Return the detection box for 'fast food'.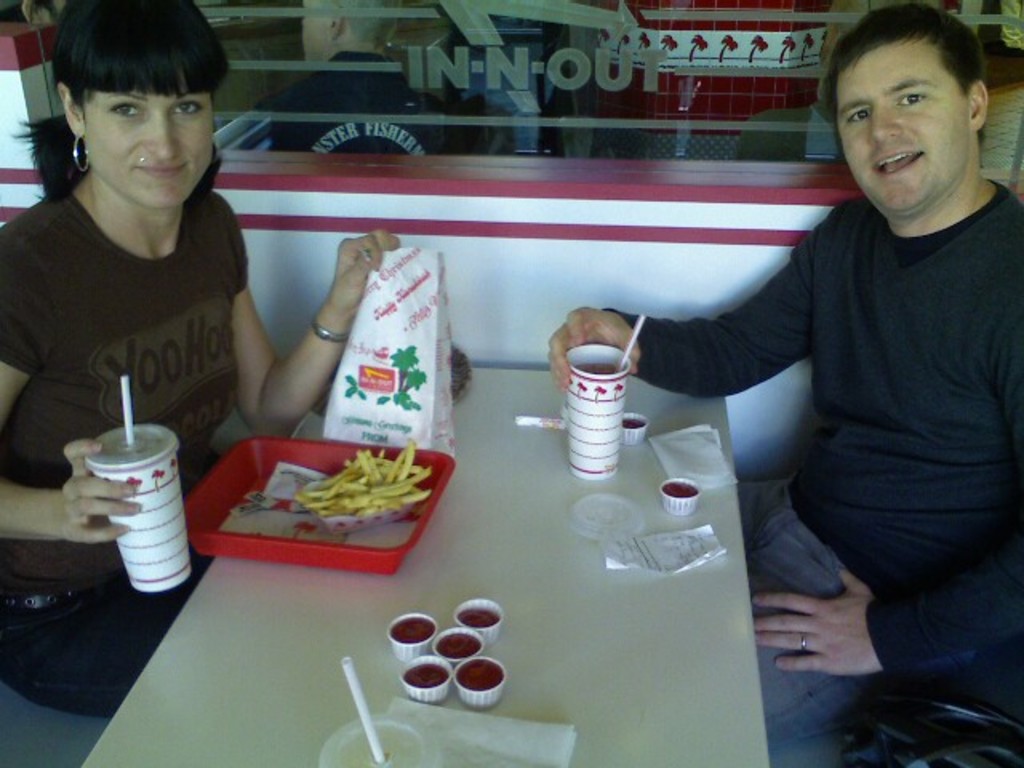
box(435, 630, 478, 658).
